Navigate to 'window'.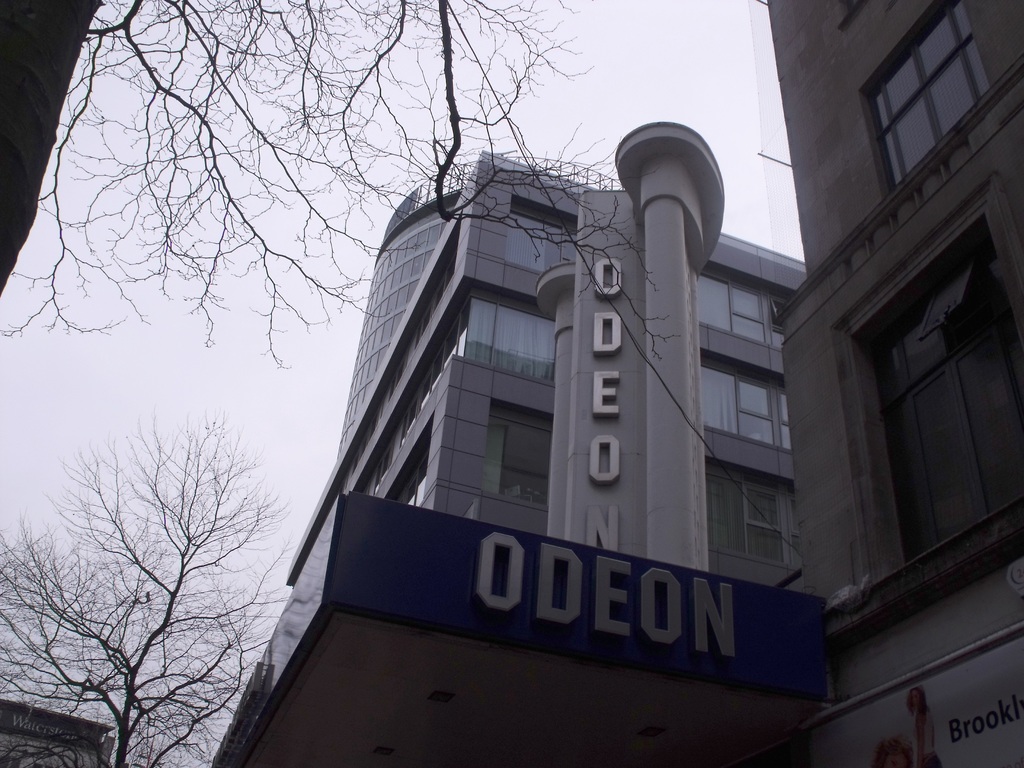
Navigation target: [left=484, top=412, right=557, bottom=498].
